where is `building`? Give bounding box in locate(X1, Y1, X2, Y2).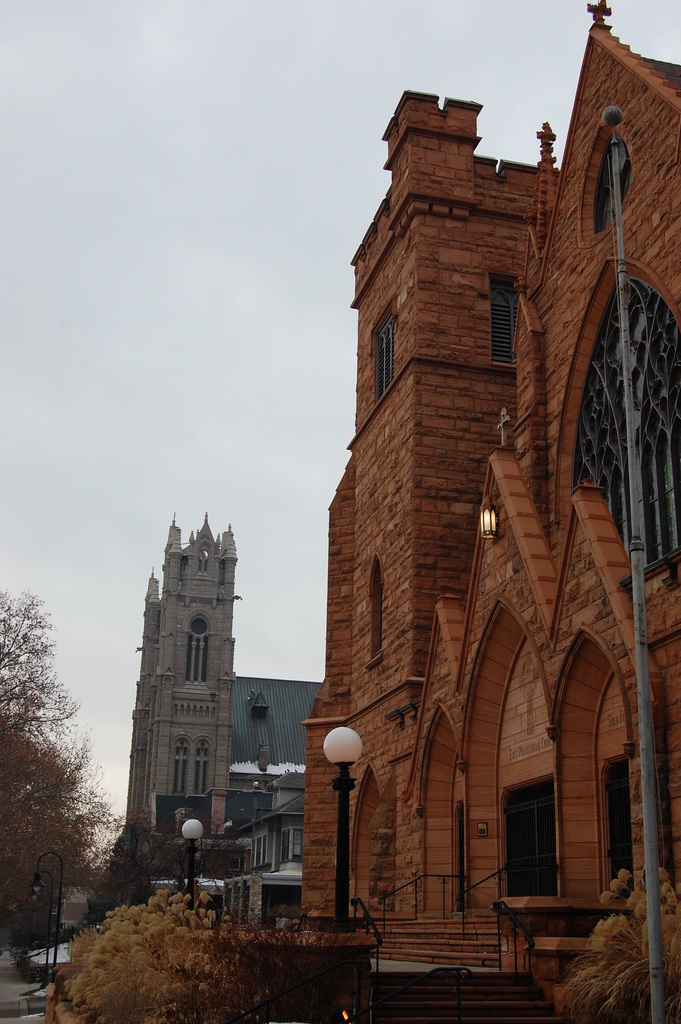
locate(290, 0, 680, 1023).
